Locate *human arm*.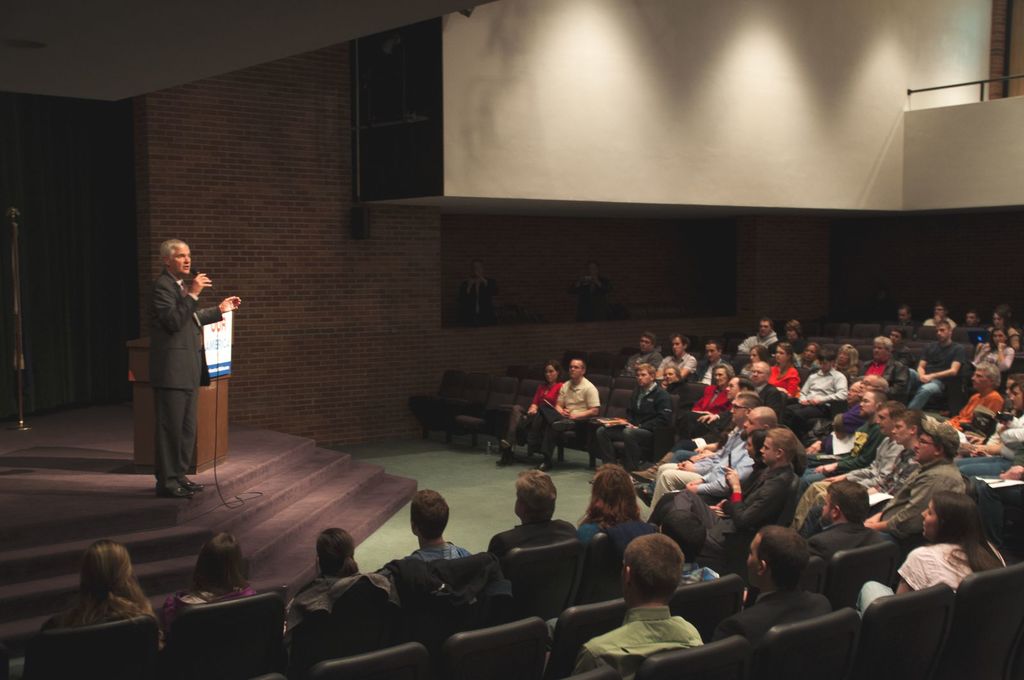
Bounding box: bbox=(862, 469, 959, 533).
